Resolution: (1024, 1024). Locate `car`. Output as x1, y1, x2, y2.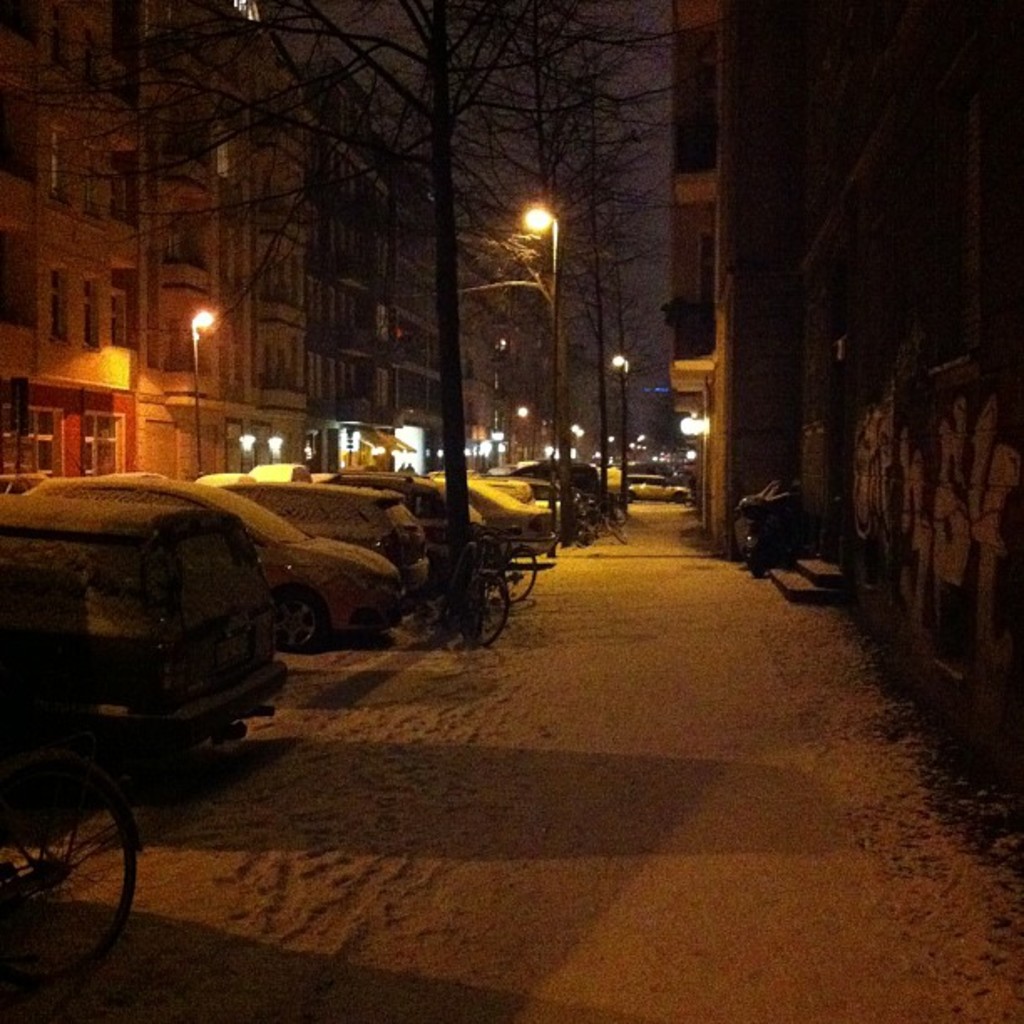
231, 477, 428, 592.
